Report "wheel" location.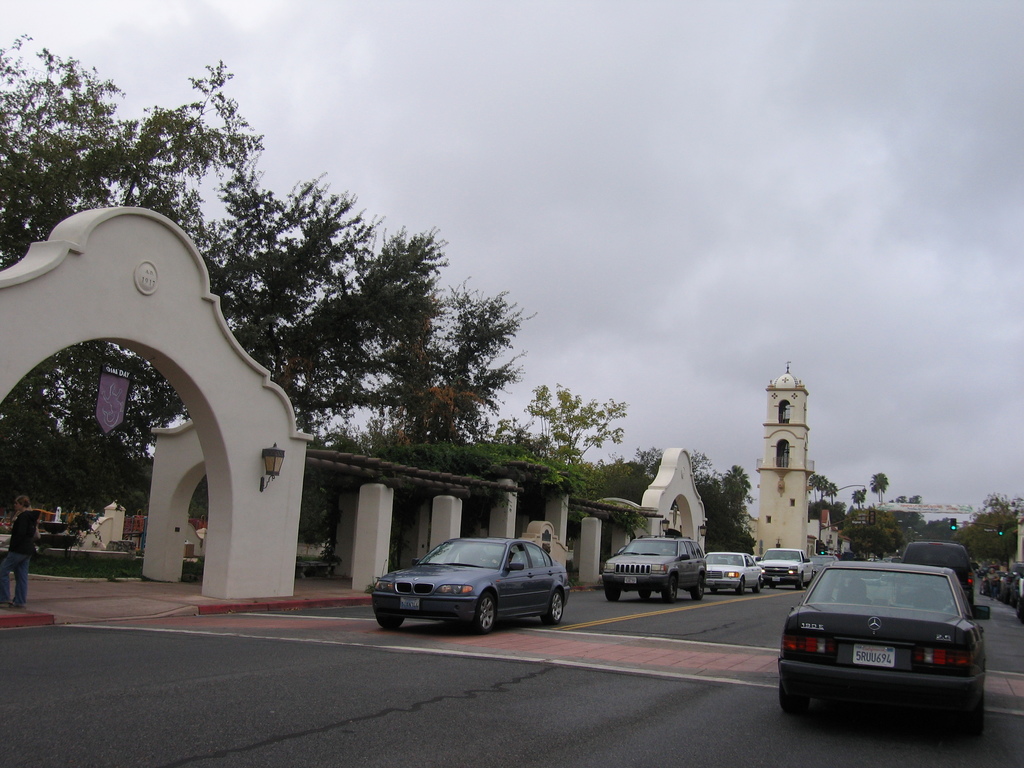
Report: (left=732, top=577, right=744, bottom=597).
